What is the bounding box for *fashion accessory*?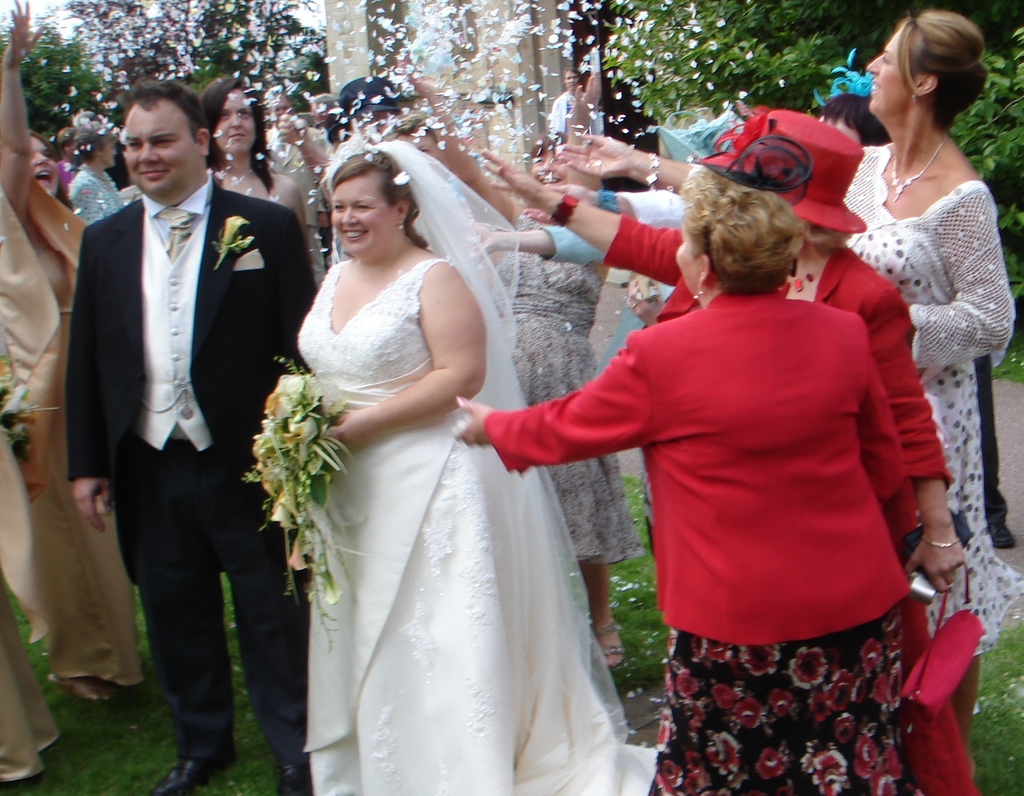
{"left": 890, "top": 126, "right": 950, "bottom": 204}.
